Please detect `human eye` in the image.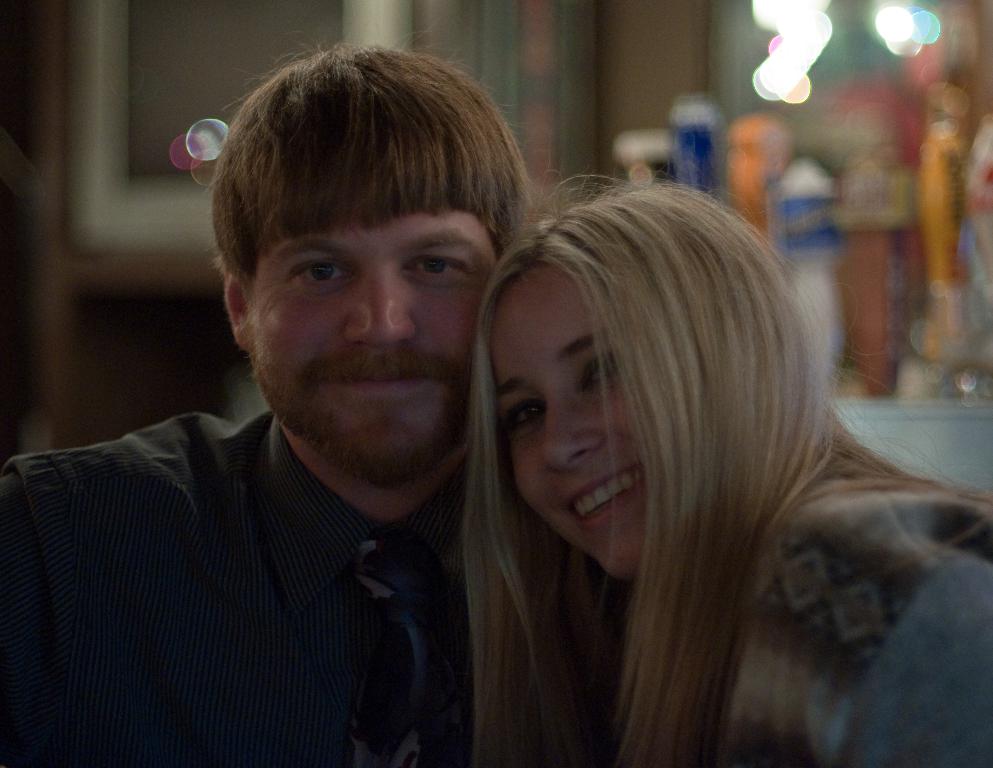
[x1=287, y1=258, x2=355, y2=288].
